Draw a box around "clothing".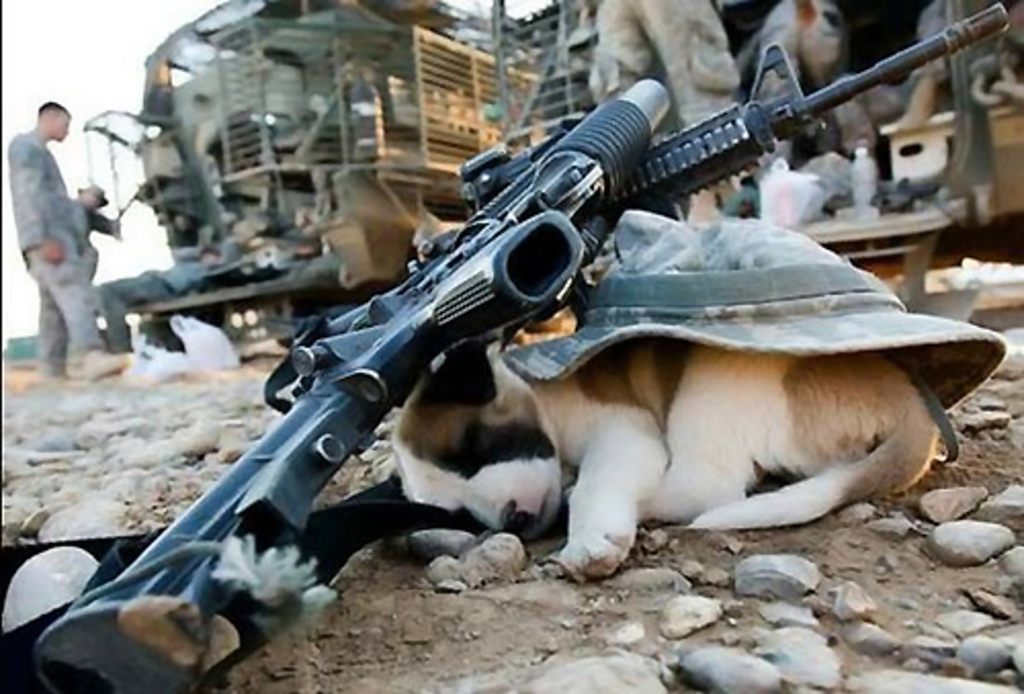
bbox=[0, 129, 143, 385].
